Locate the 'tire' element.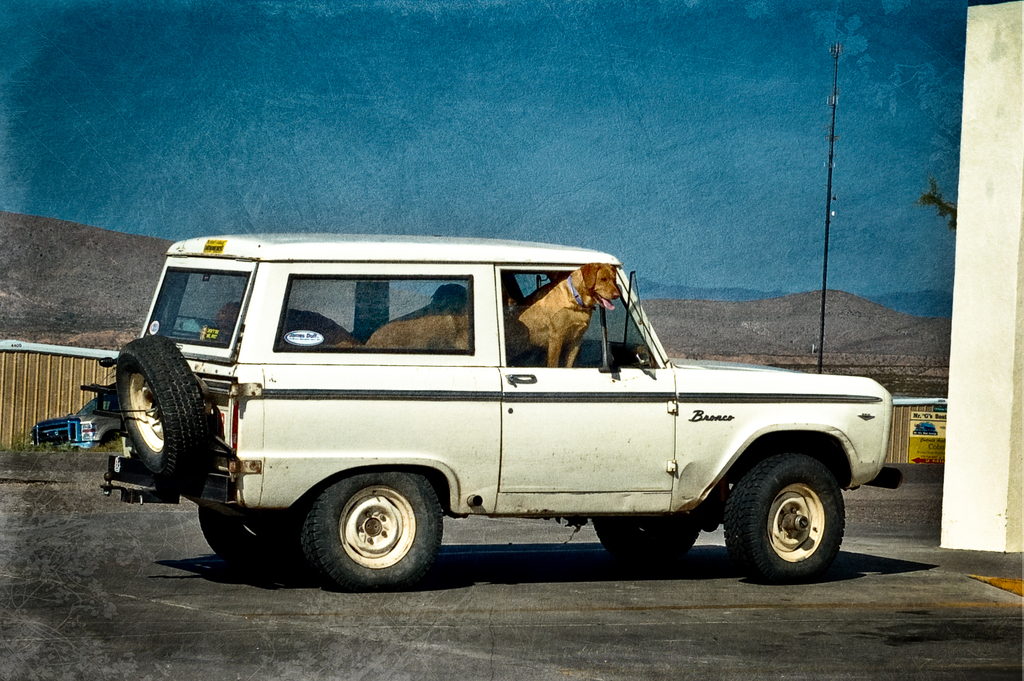
Element bbox: x1=100, y1=333, x2=202, y2=516.
